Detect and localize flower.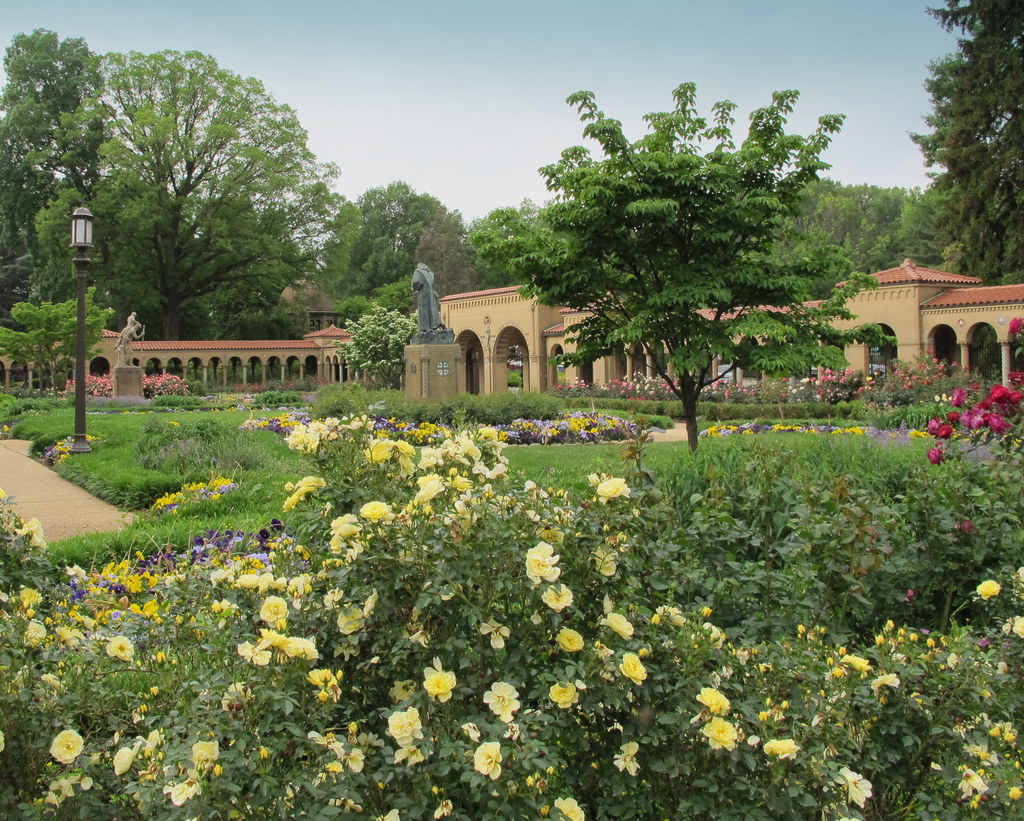
Localized at 1008/315/1023/330.
